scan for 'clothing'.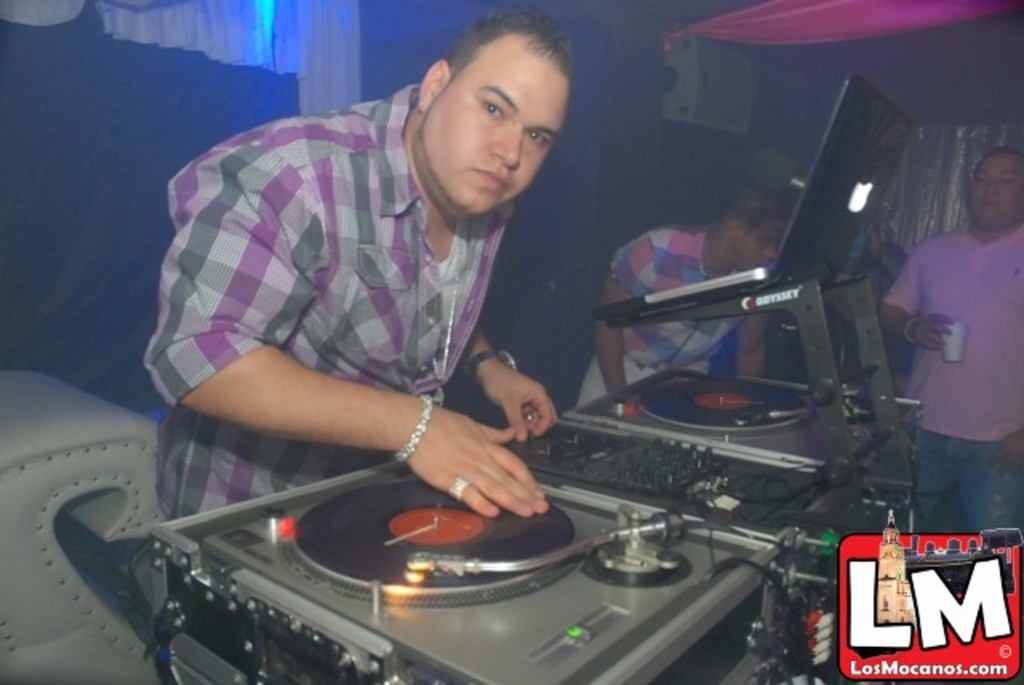
Scan result: locate(573, 227, 758, 410).
